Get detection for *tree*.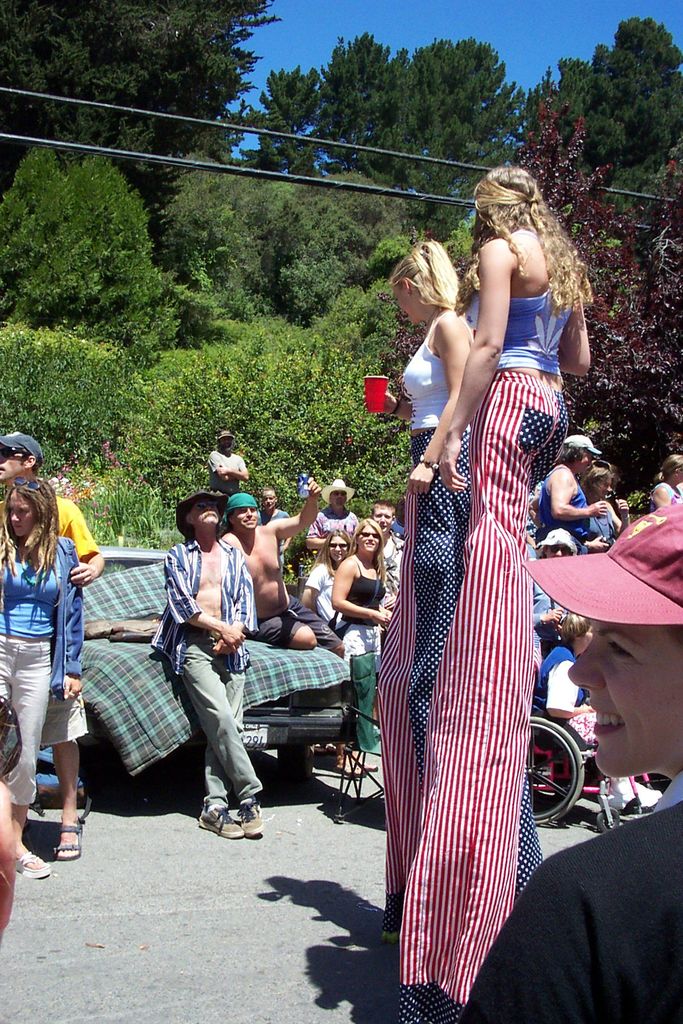
Detection: Rect(520, 16, 680, 303).
